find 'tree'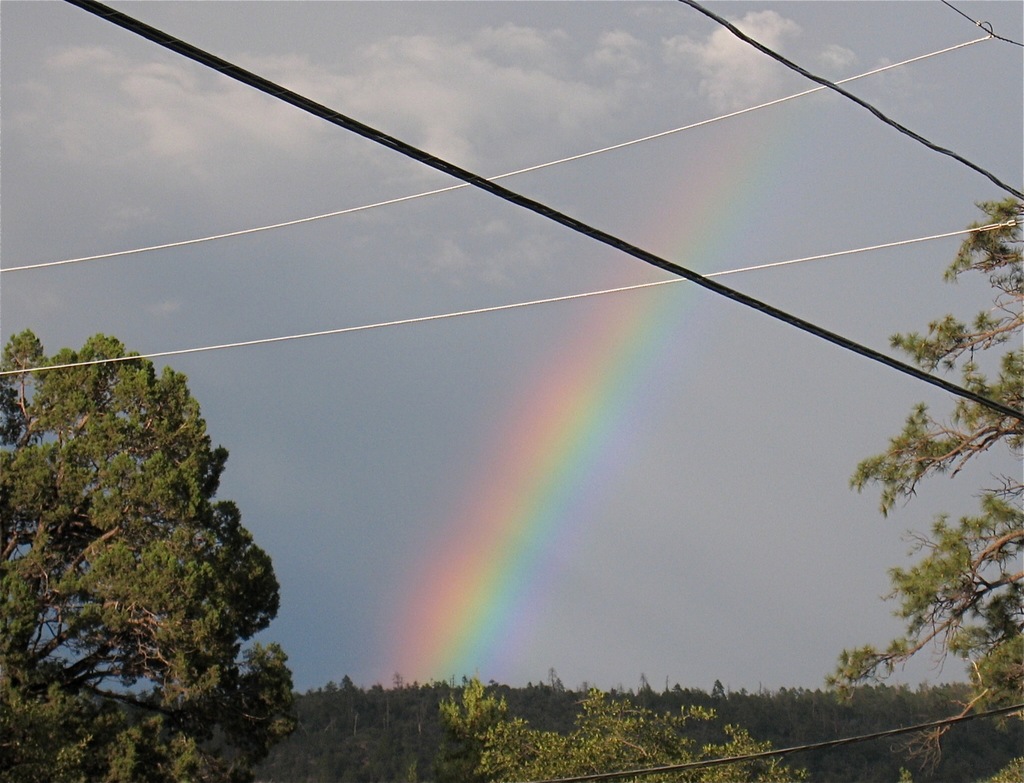
locate(810, 181, 1023, 782)
